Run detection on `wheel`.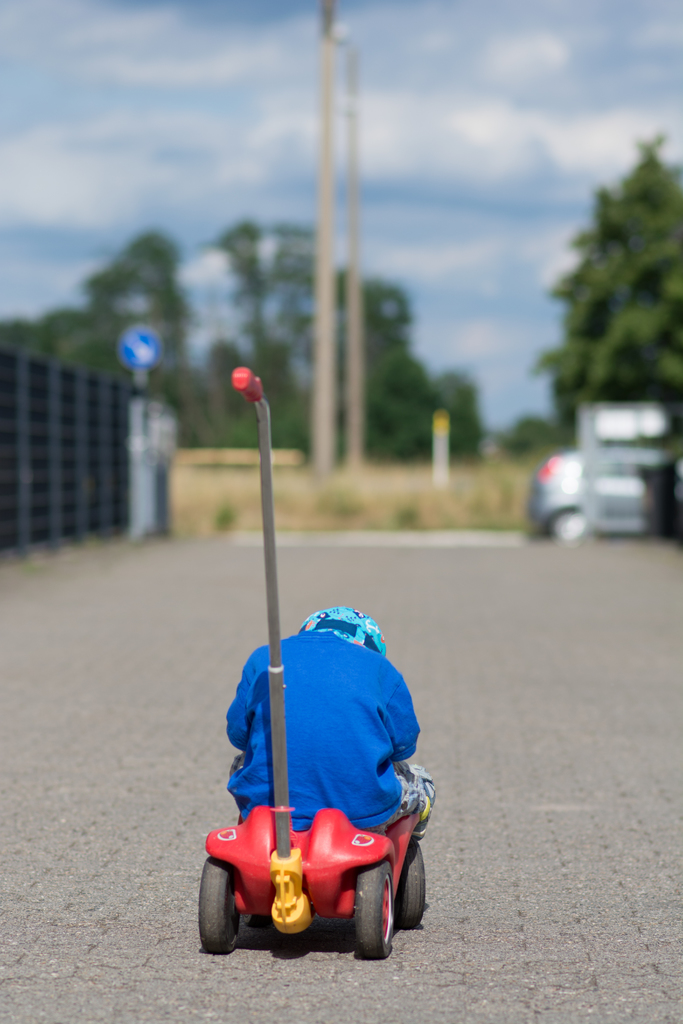
Result: 349/849/393/958.
